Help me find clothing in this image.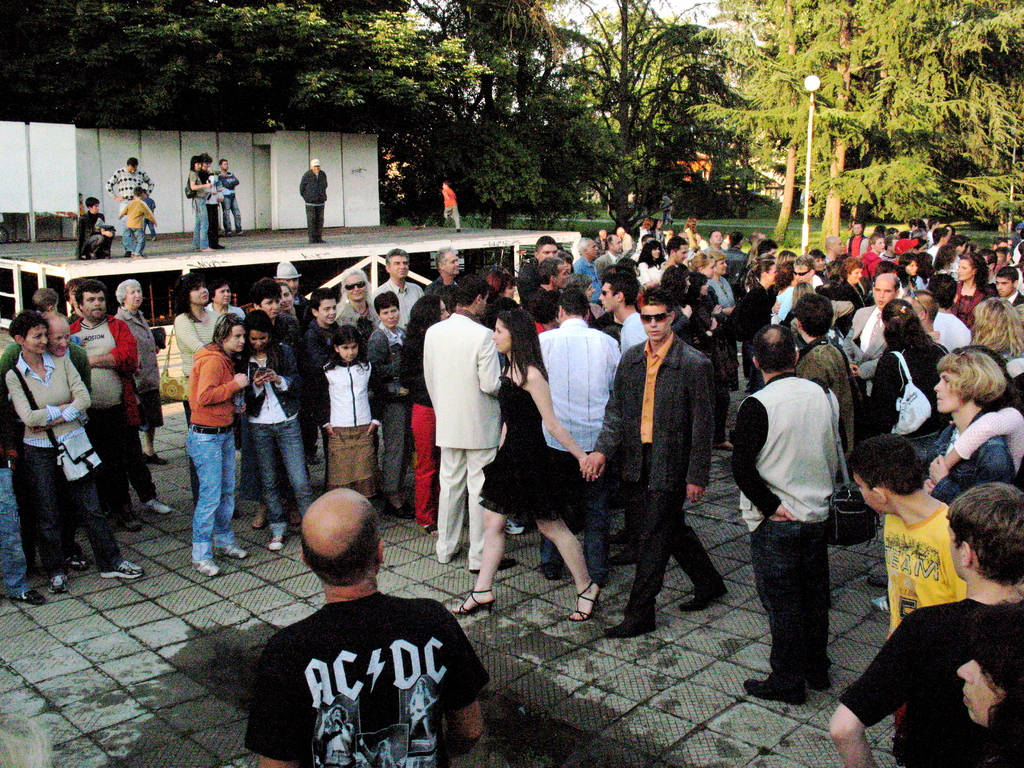
Found it: bbox=[887, 505, 961, 735].
